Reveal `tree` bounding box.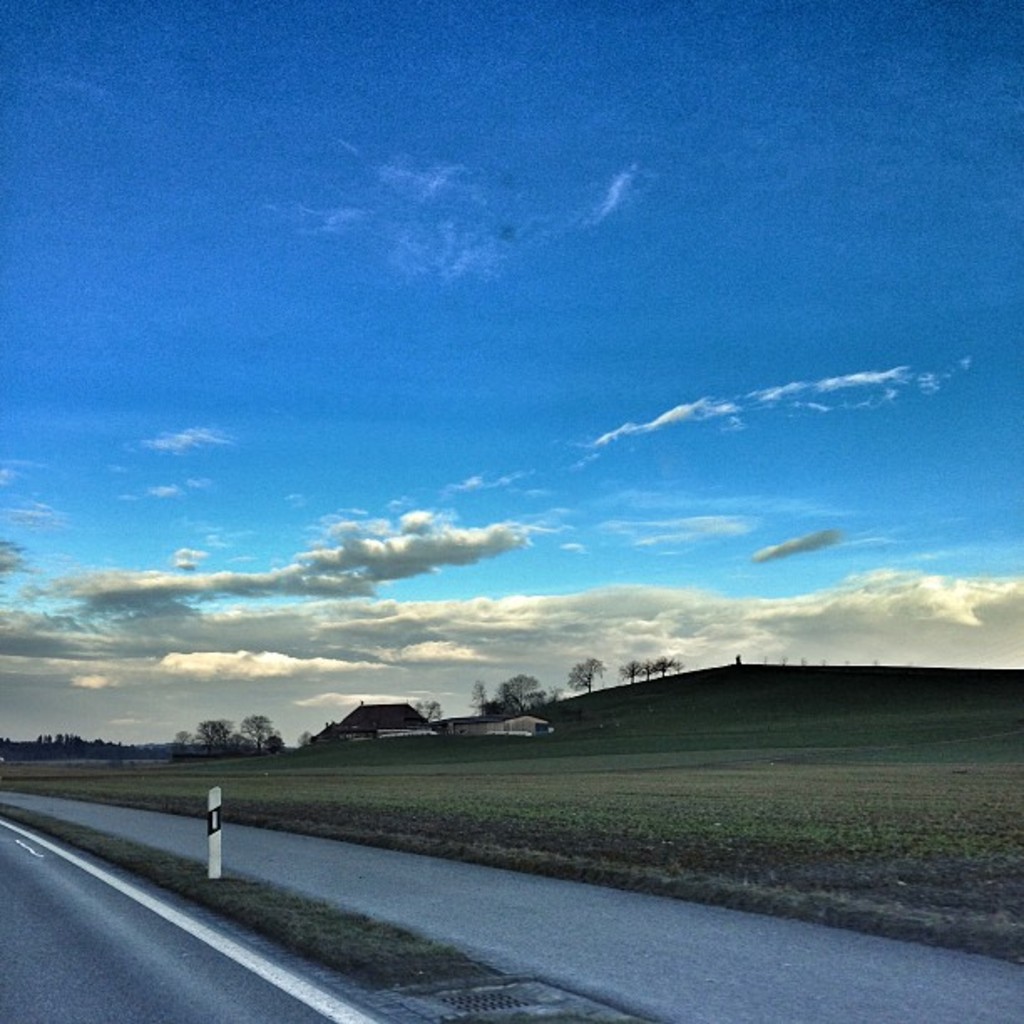
Revealed: 468,676,494,721.
